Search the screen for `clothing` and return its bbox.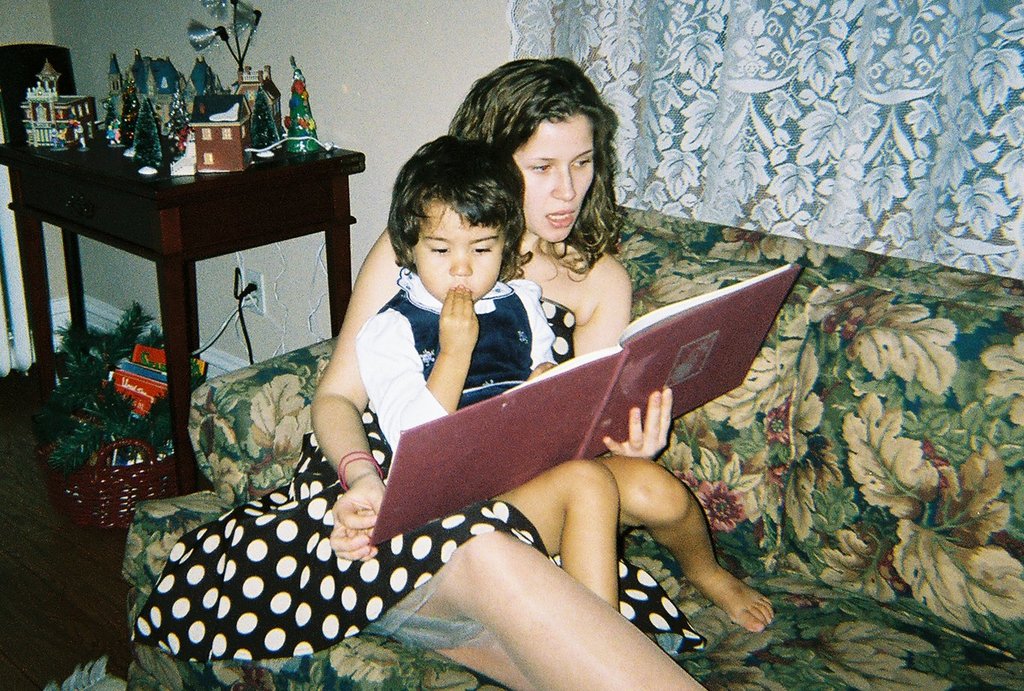
Found: 352/263/567/449.
